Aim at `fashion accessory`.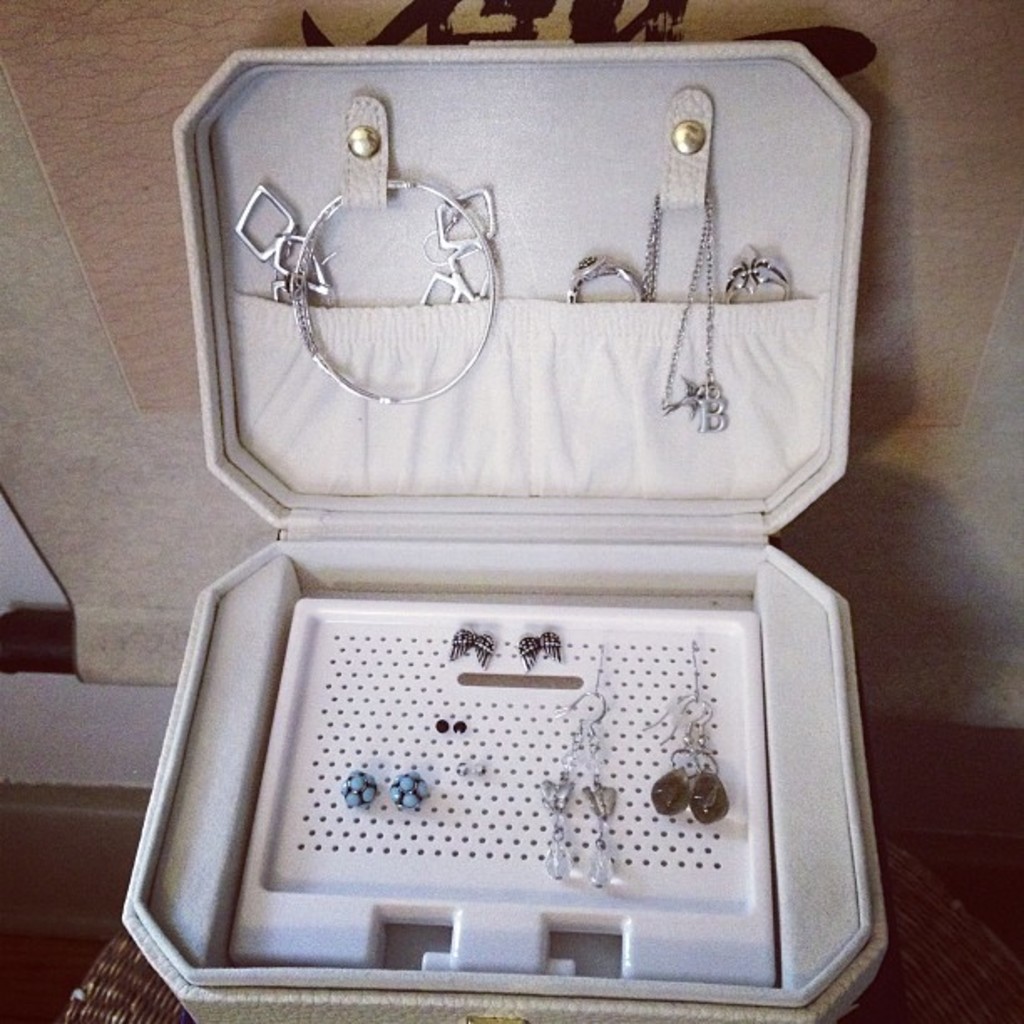
Aimed at x1=567 y1=251 x2=646 y2=301.
